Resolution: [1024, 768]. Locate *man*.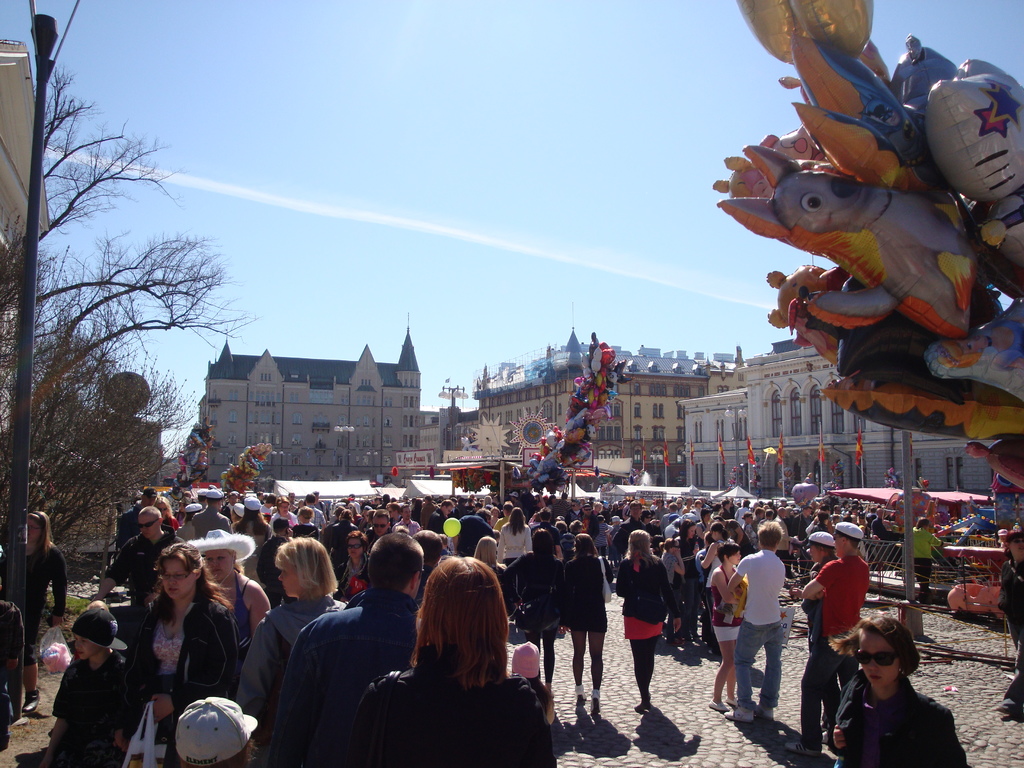
locate(188, 488, 234, 540).
